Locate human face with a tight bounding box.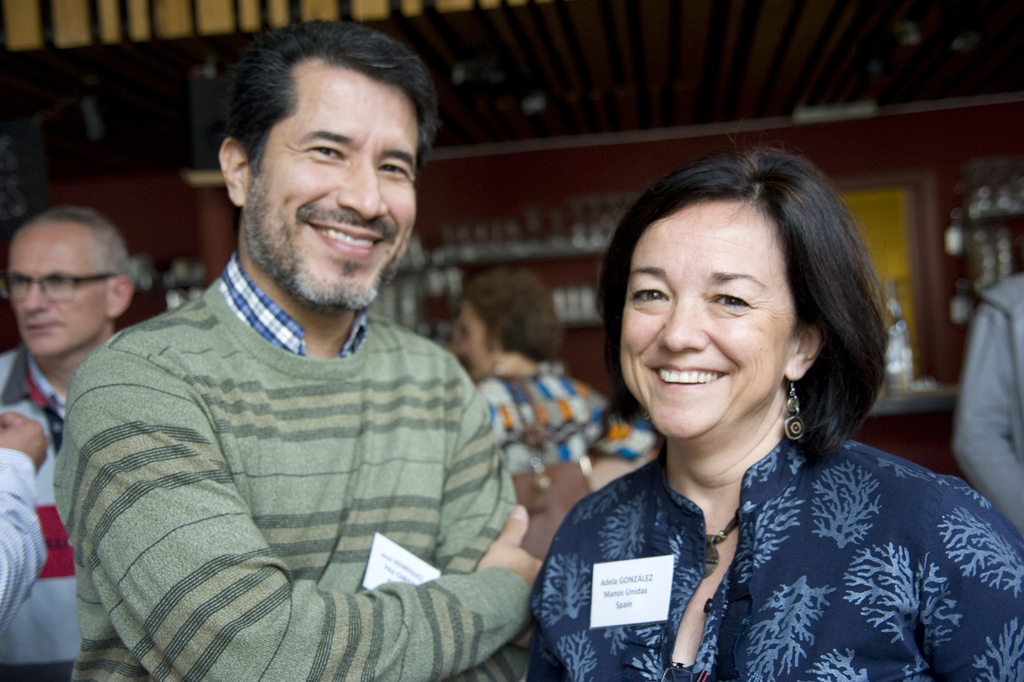
<bbox>620, 229, 795, 445</bbox>.
